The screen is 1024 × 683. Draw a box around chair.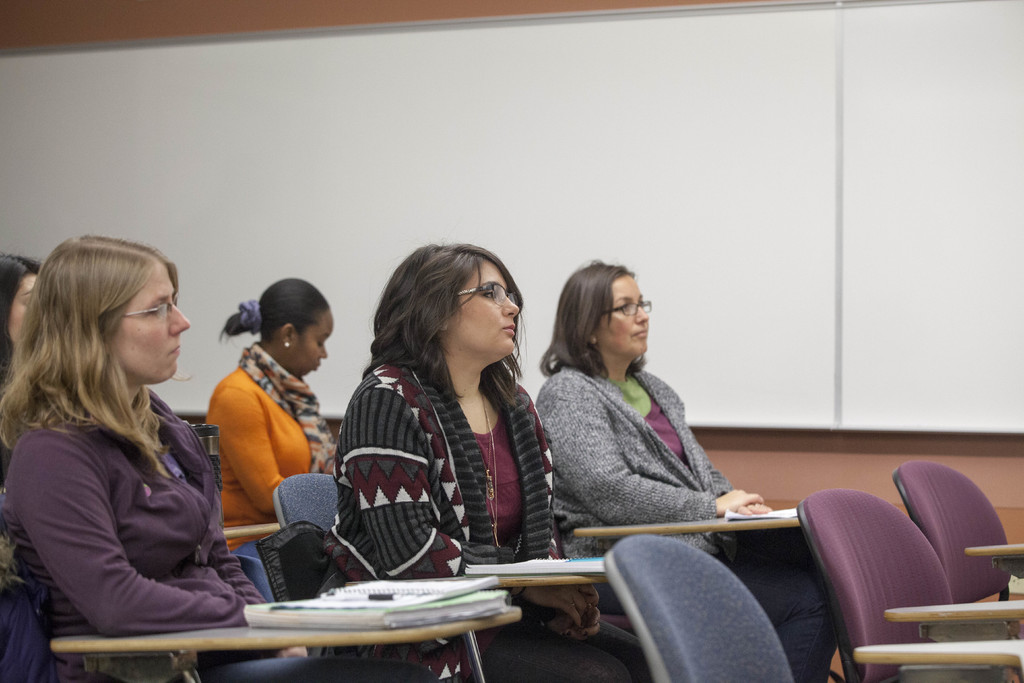
BBox(0, 498, 519, 682).
